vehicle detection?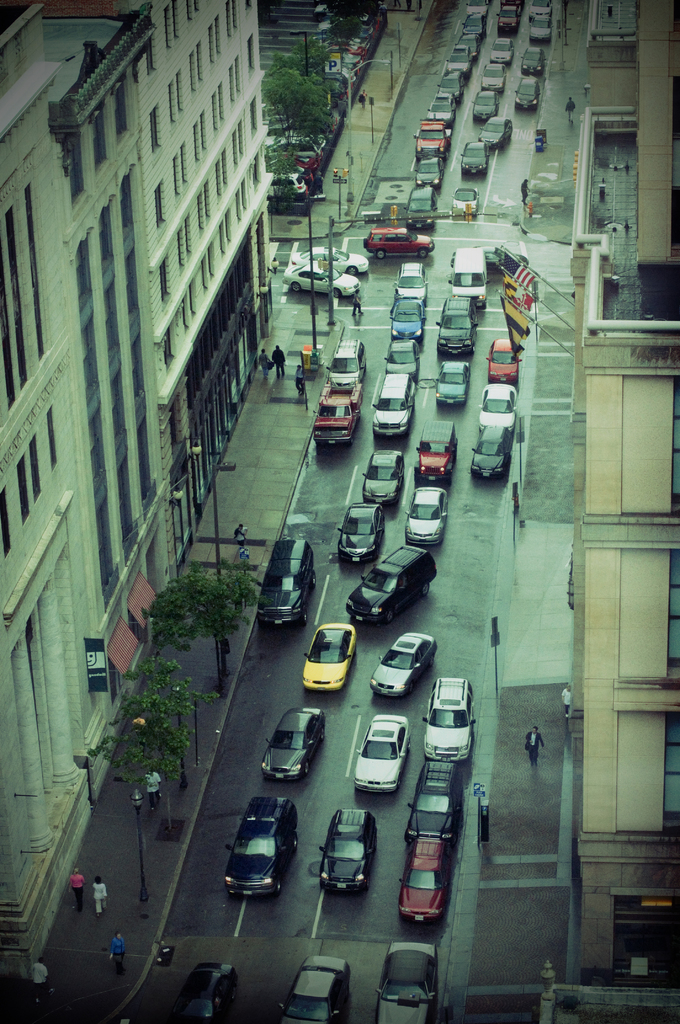
<region>403, 484, 452, 541</region>
